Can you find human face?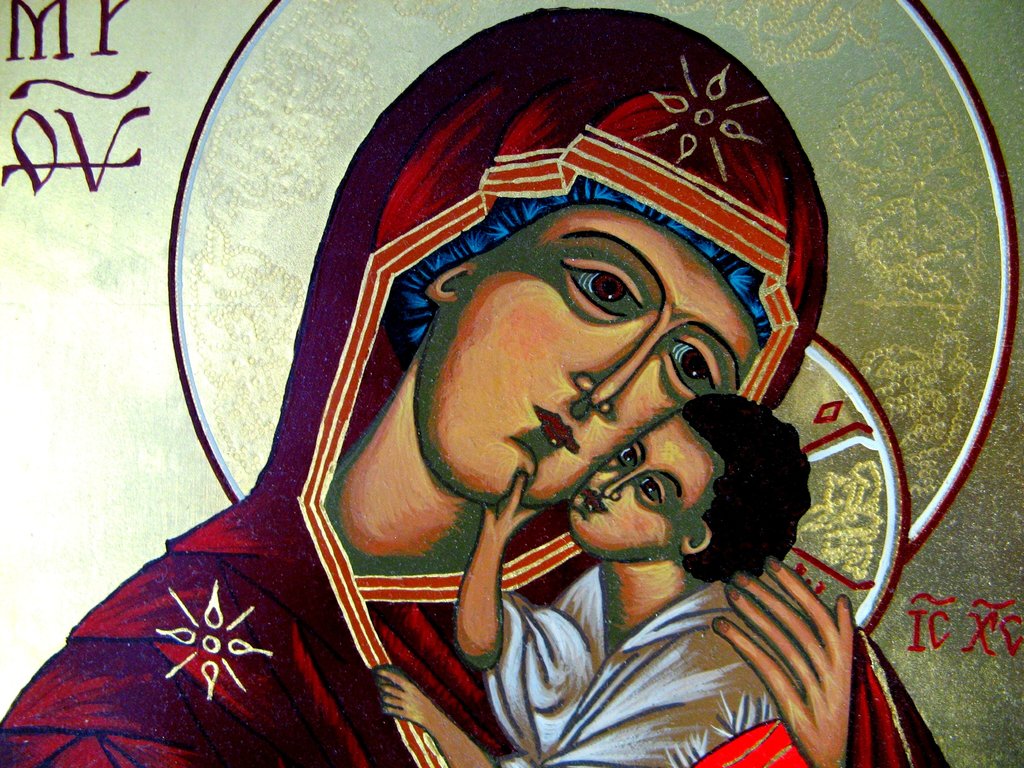
Yes, bounding box: 487:252:735:504.
